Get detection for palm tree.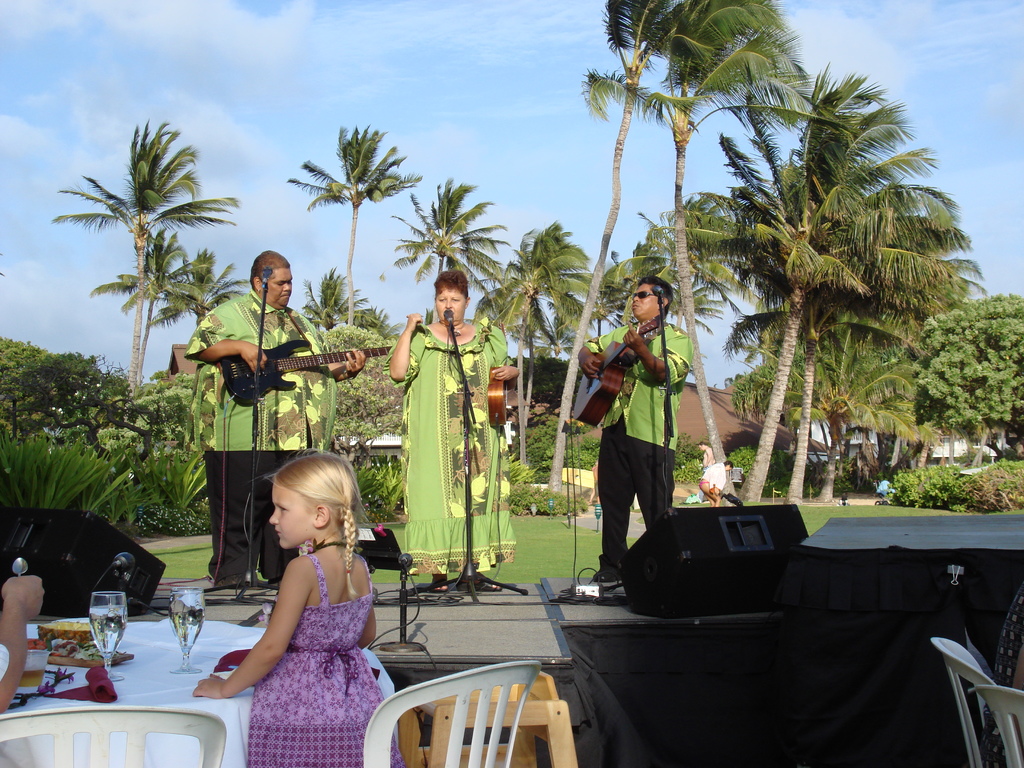
Detection: box(47, 114, 242, 398).
